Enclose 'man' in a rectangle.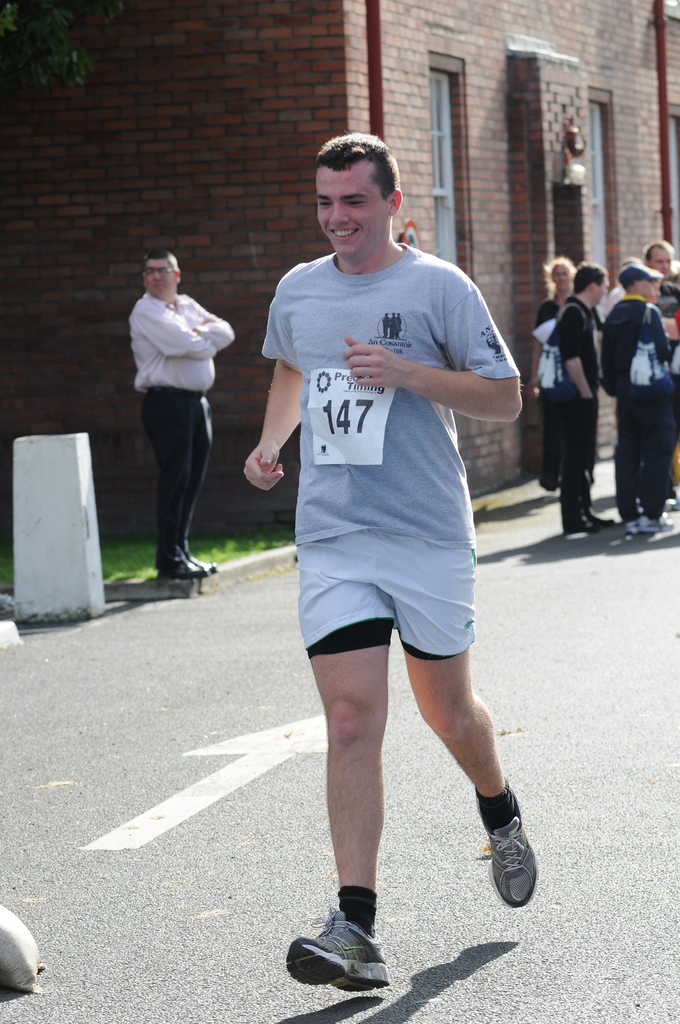
detection(640, 239, 679, 394).
